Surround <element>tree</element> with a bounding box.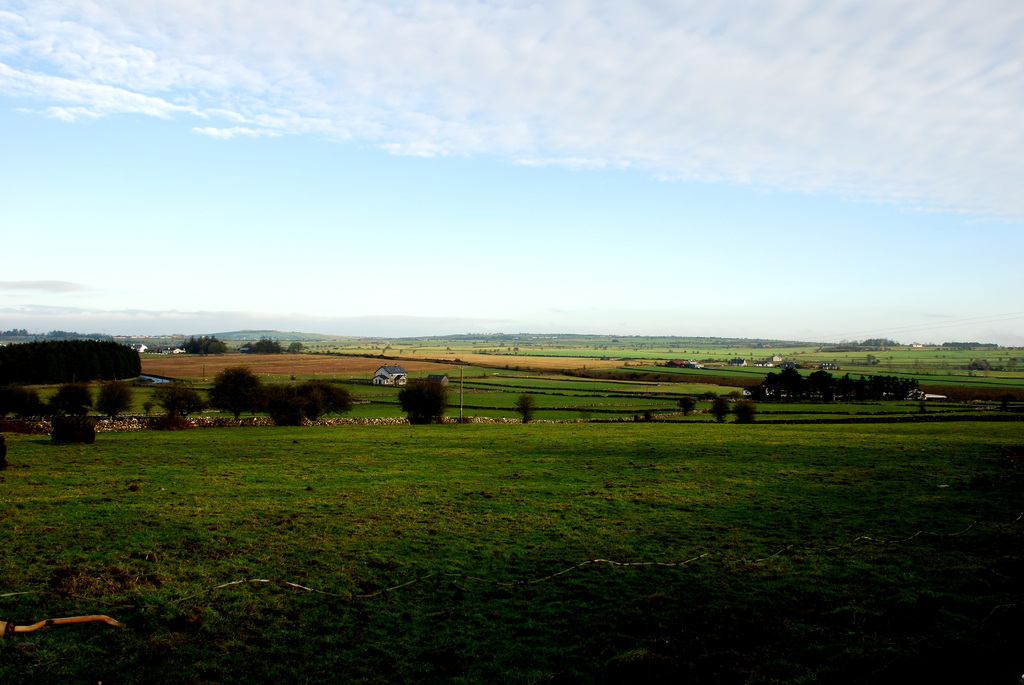
select_region(262, 385, 304, 432).
